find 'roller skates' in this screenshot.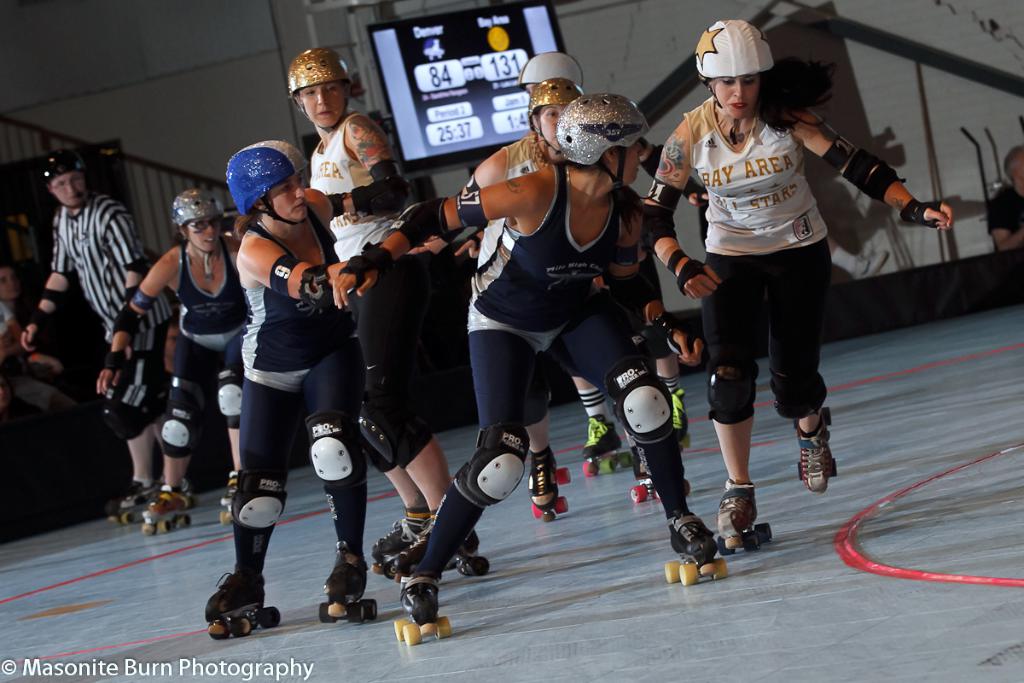
The bounding box for 'roller skates' is 108 477 157 523.
